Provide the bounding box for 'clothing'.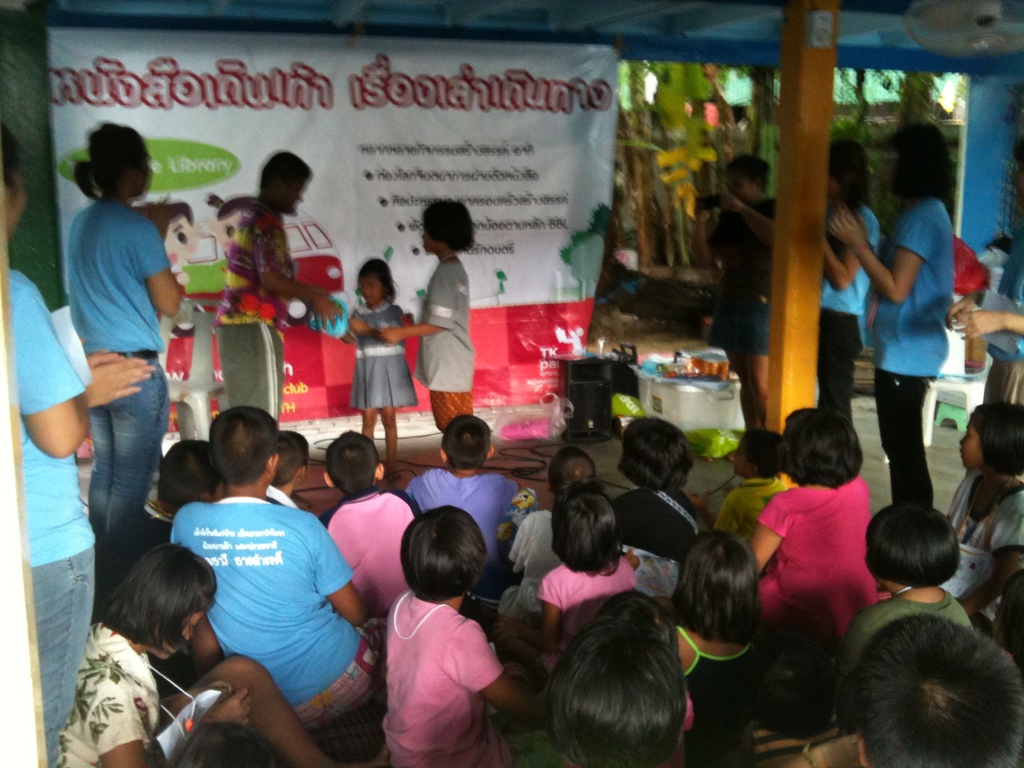
329/495/413/611.
